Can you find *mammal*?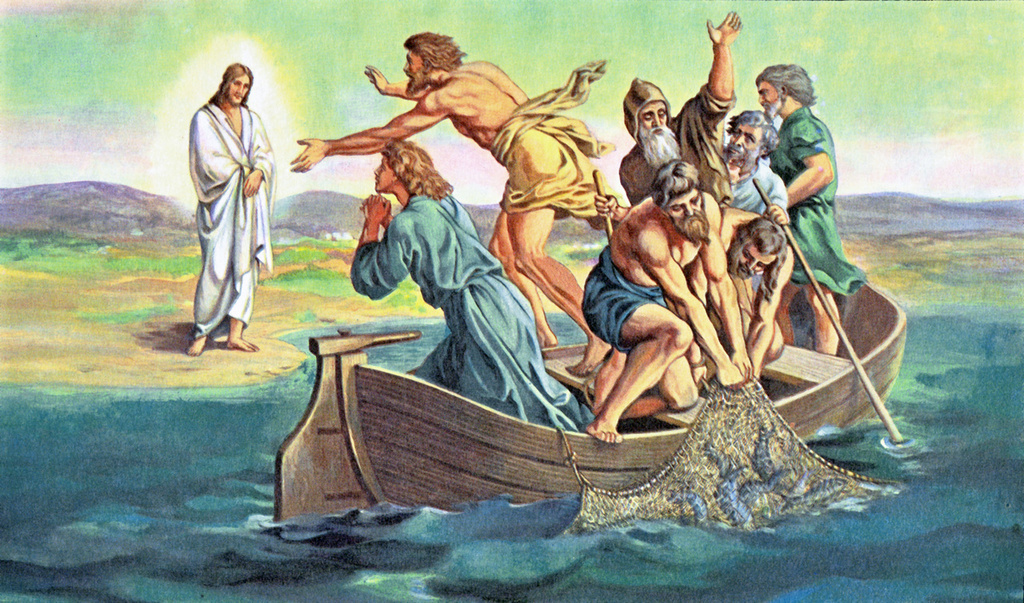
Yes, bounding box: x1=722, y1=102, x2=790, y2=232.
